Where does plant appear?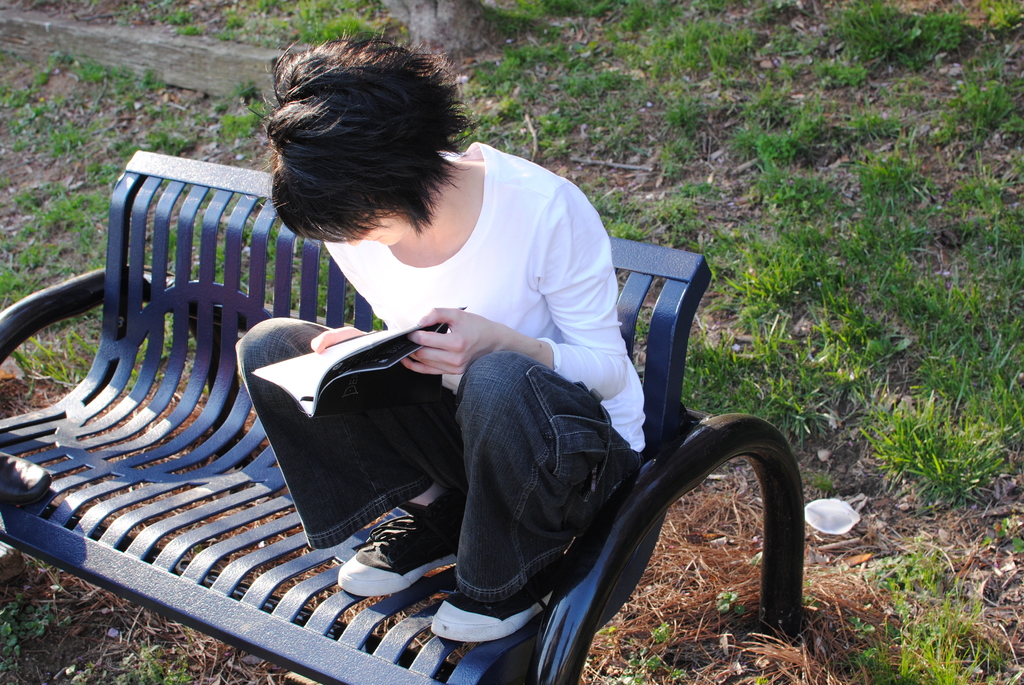
Appears at box(26, 606, 54, 629).
